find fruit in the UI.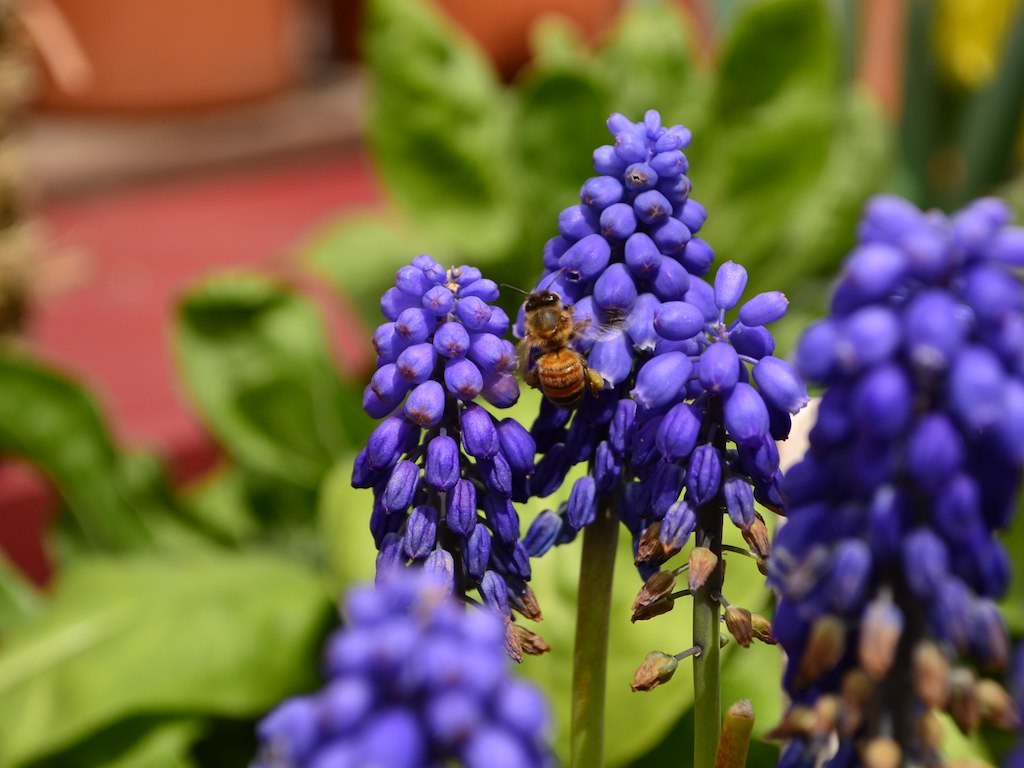
UI element at {"left": 355, "top": 236, "right": 546, "bottom": 638}.
